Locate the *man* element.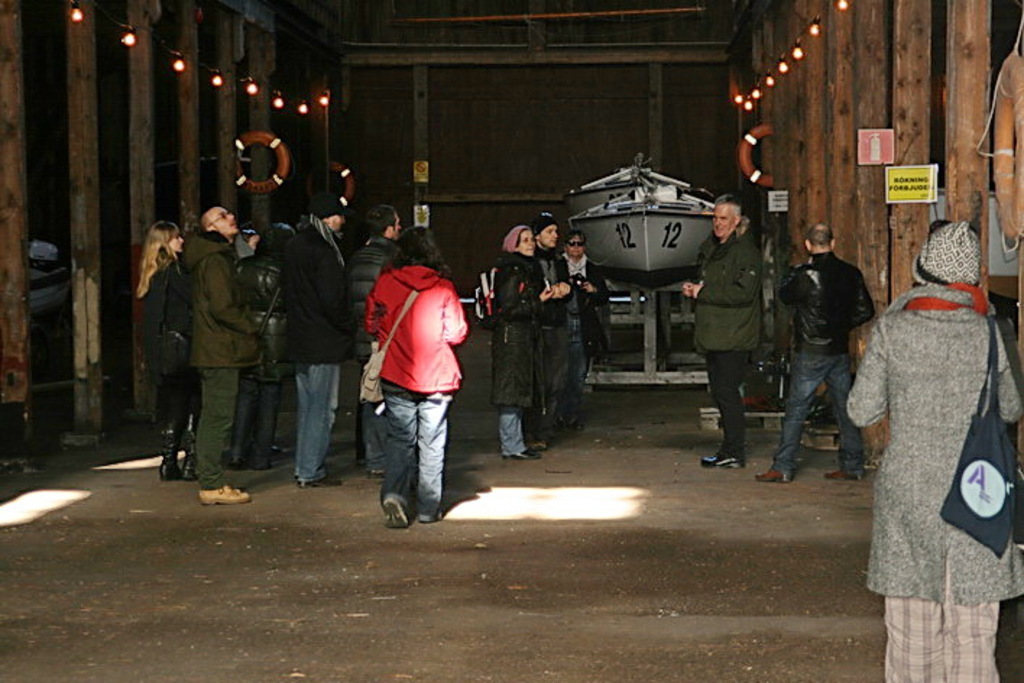
Element bbox: (187, 200, 253, 502).
